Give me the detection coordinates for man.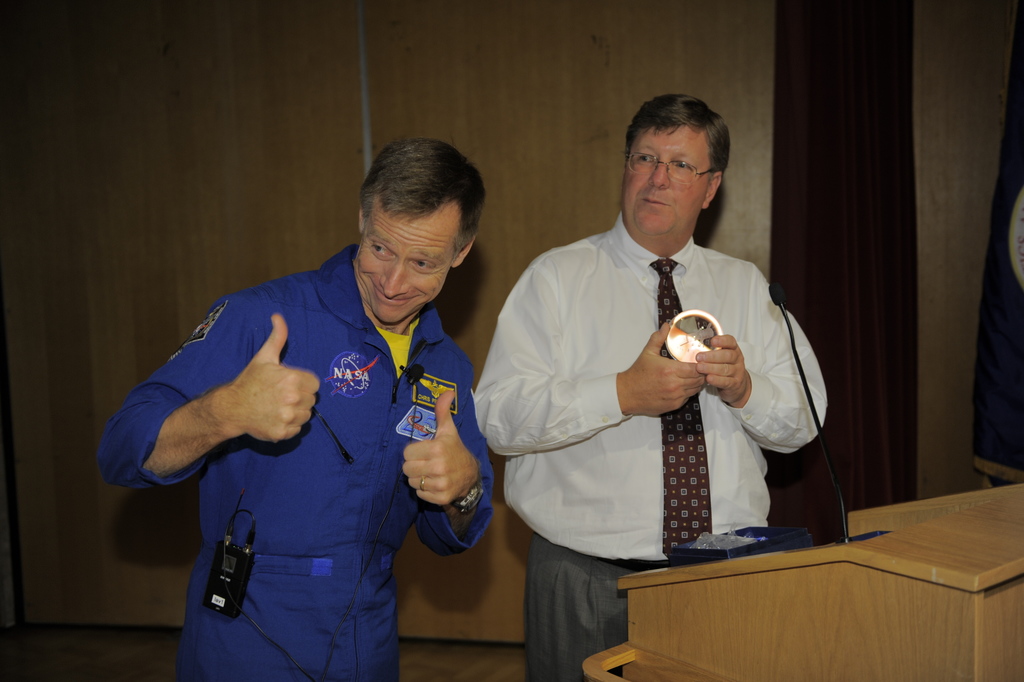
(101,136,494,681).
